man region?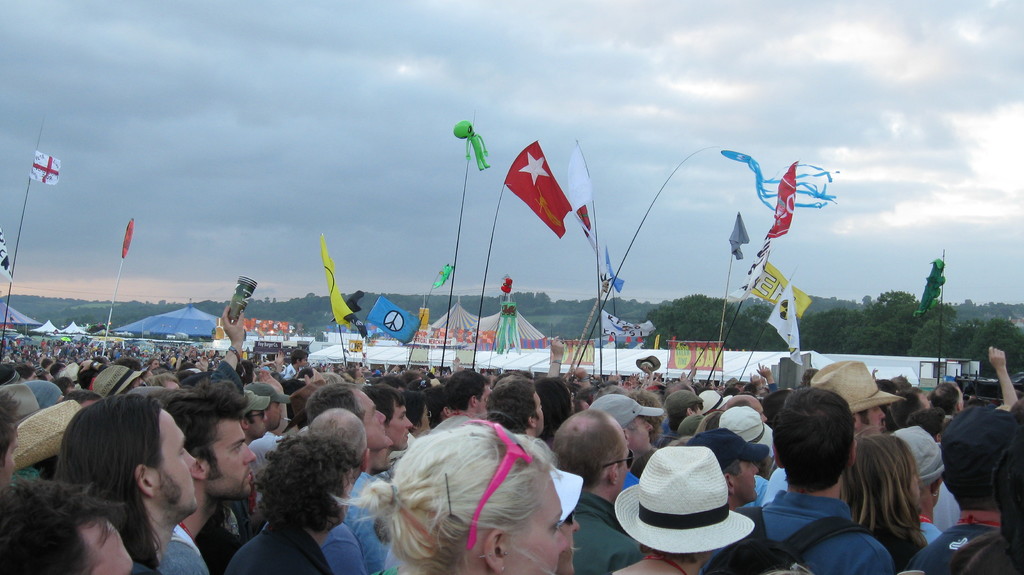
900, 407, 1023, 574
